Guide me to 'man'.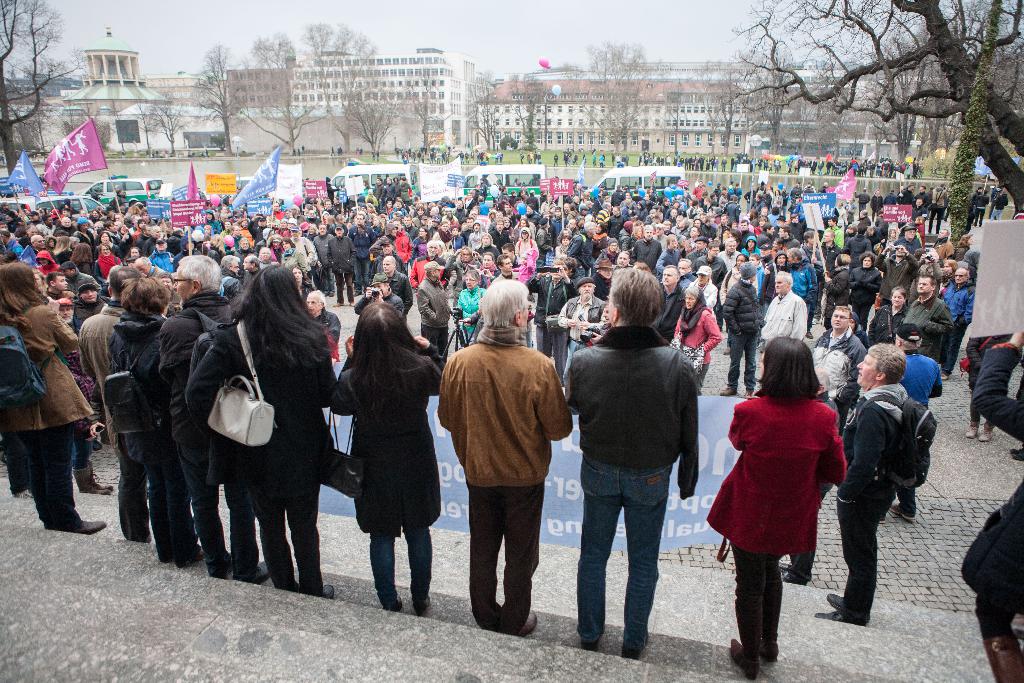
Guidance: <box>548,205,570,248</box>.
